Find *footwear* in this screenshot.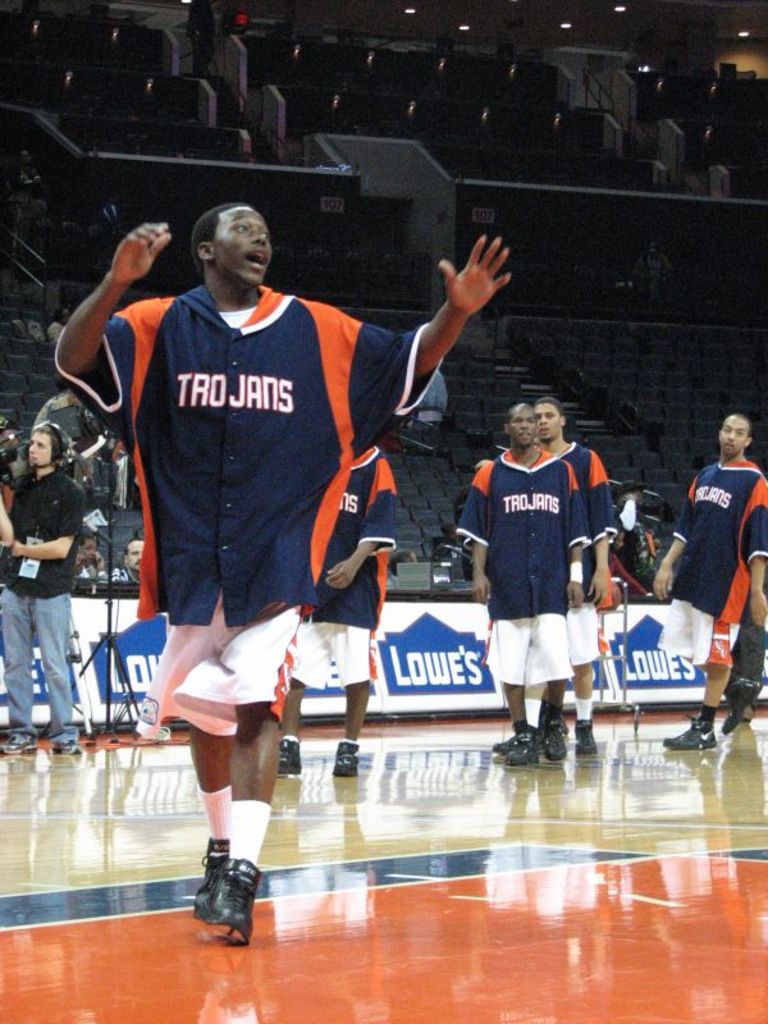
The bounding box for *footwear* is (x1=189, y1=835, x2=259, y2=938).
